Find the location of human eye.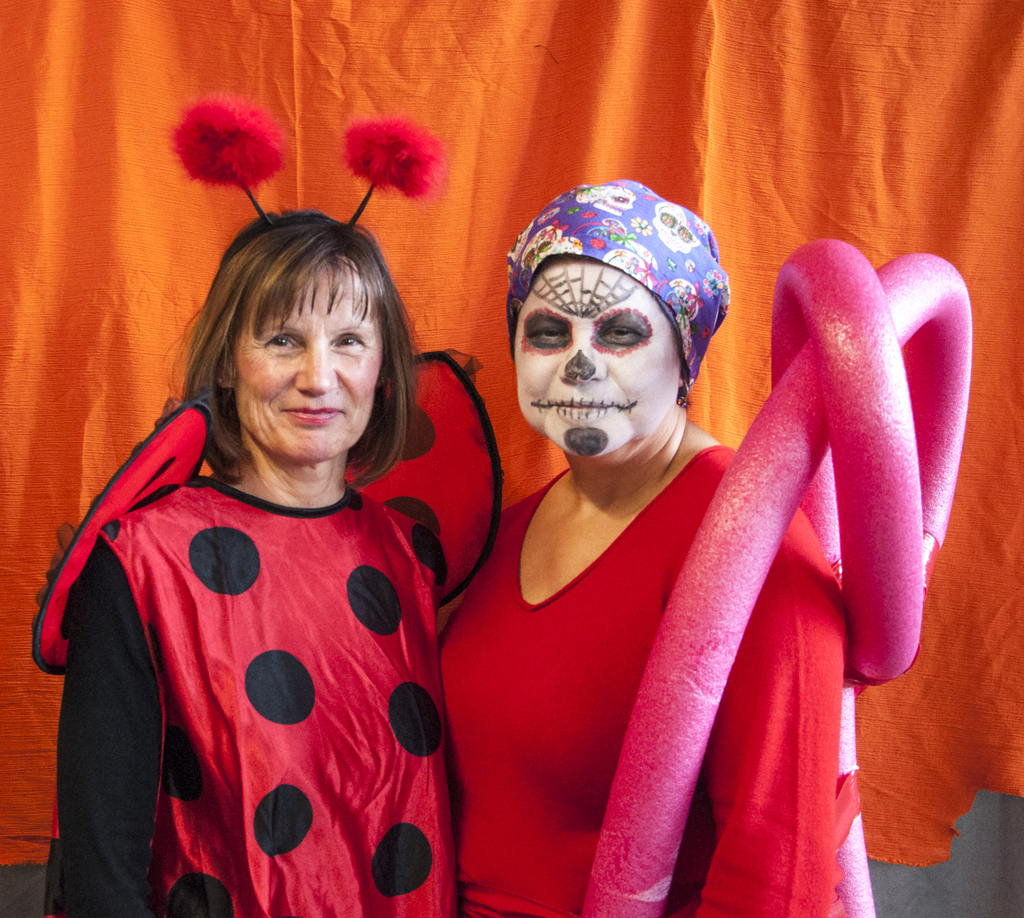
Location: box=[529, 321, 571, 345].
